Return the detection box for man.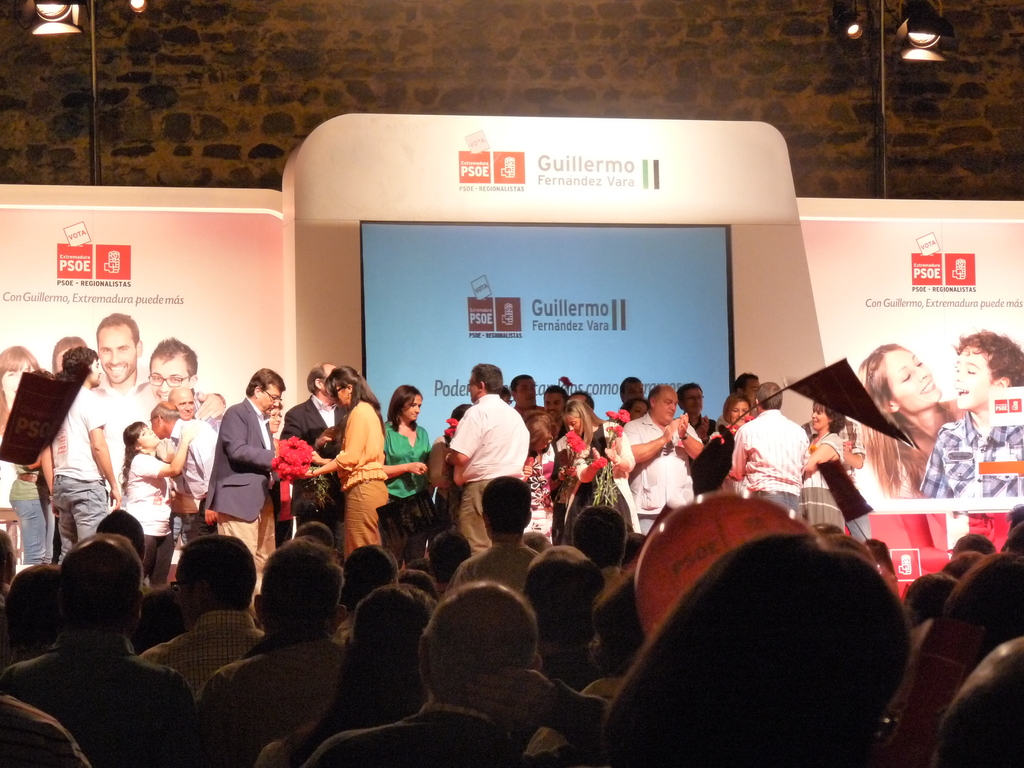
[88, 312, 148, 403].
